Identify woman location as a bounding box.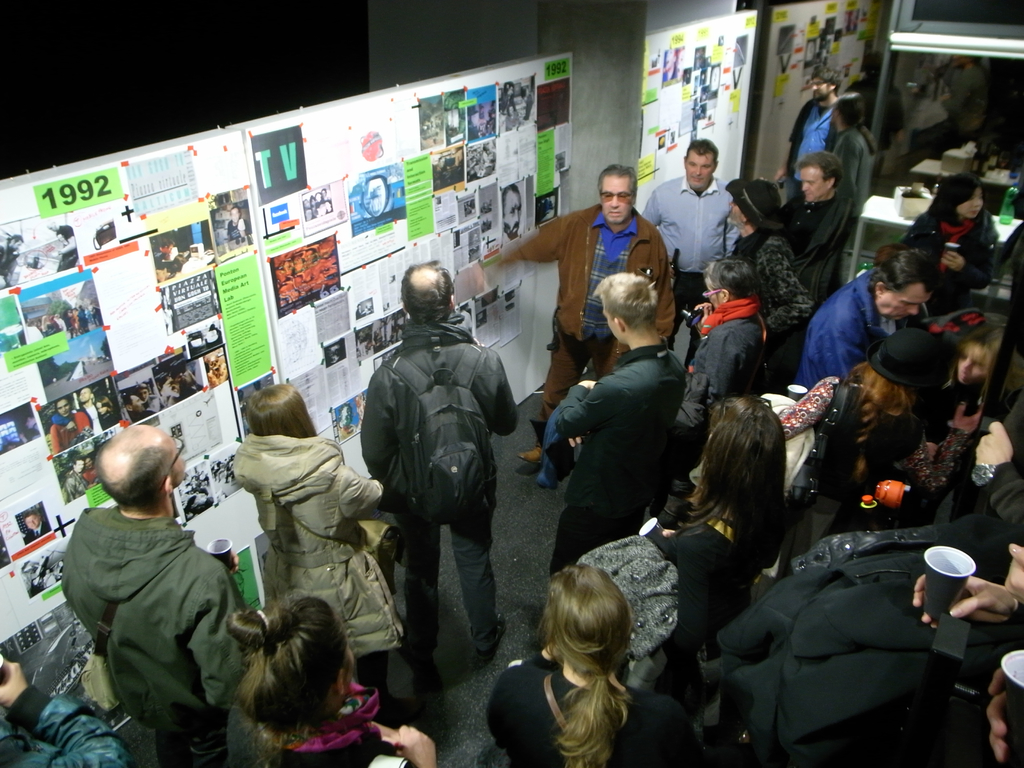
Rect(779, 325, 980, 537).
